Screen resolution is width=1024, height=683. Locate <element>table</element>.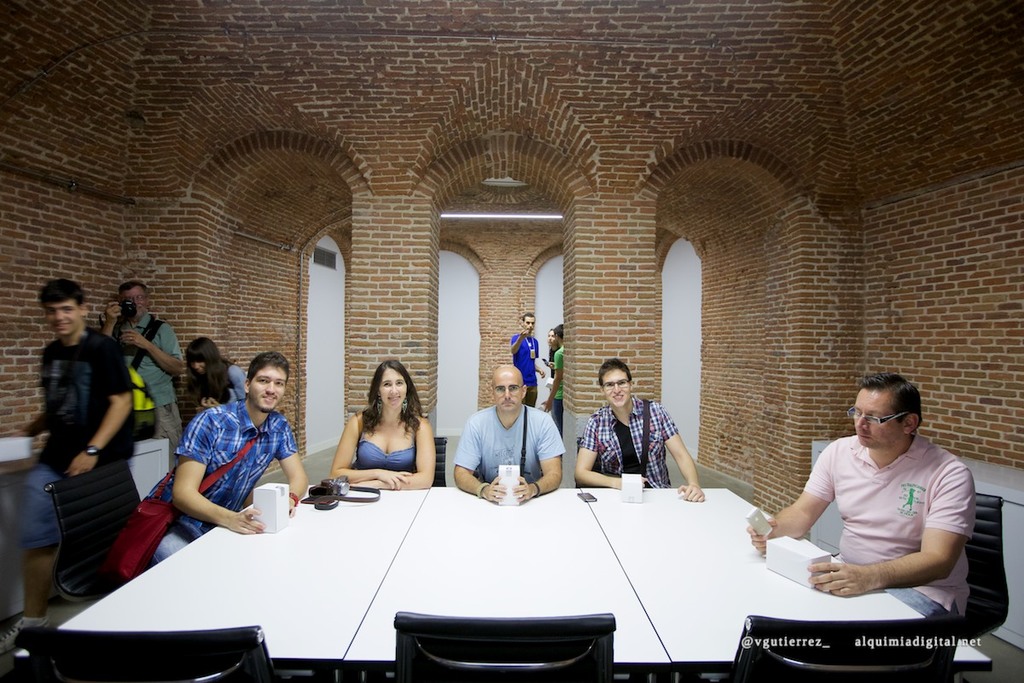
Rect(75, 476, 933, 676).
